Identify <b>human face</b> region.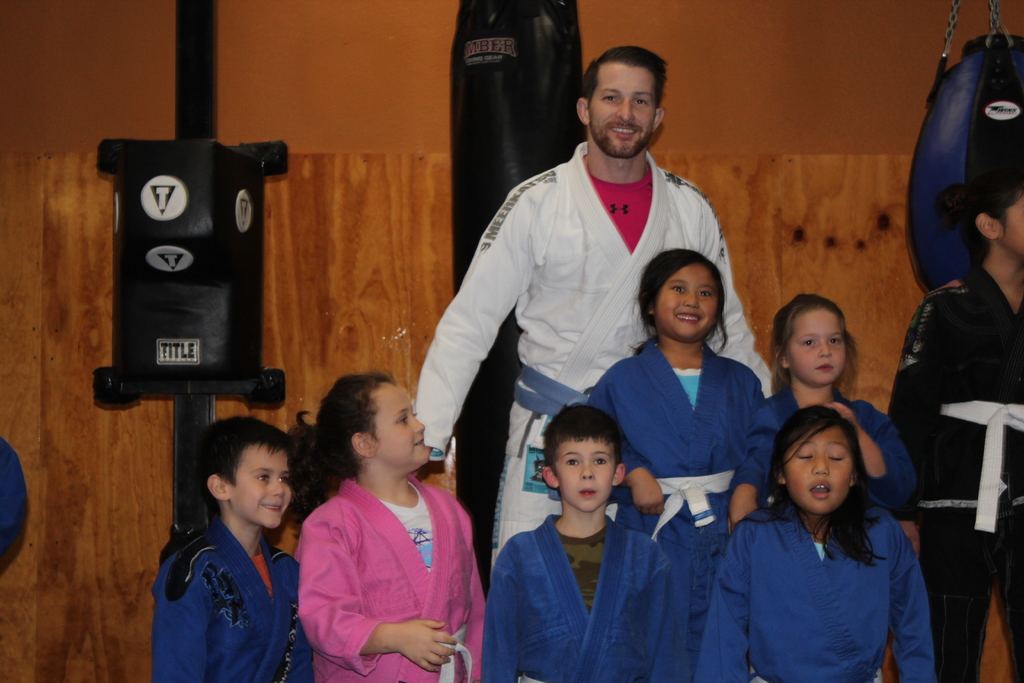
Region: <region>235, 445, 294, 530</region>.
